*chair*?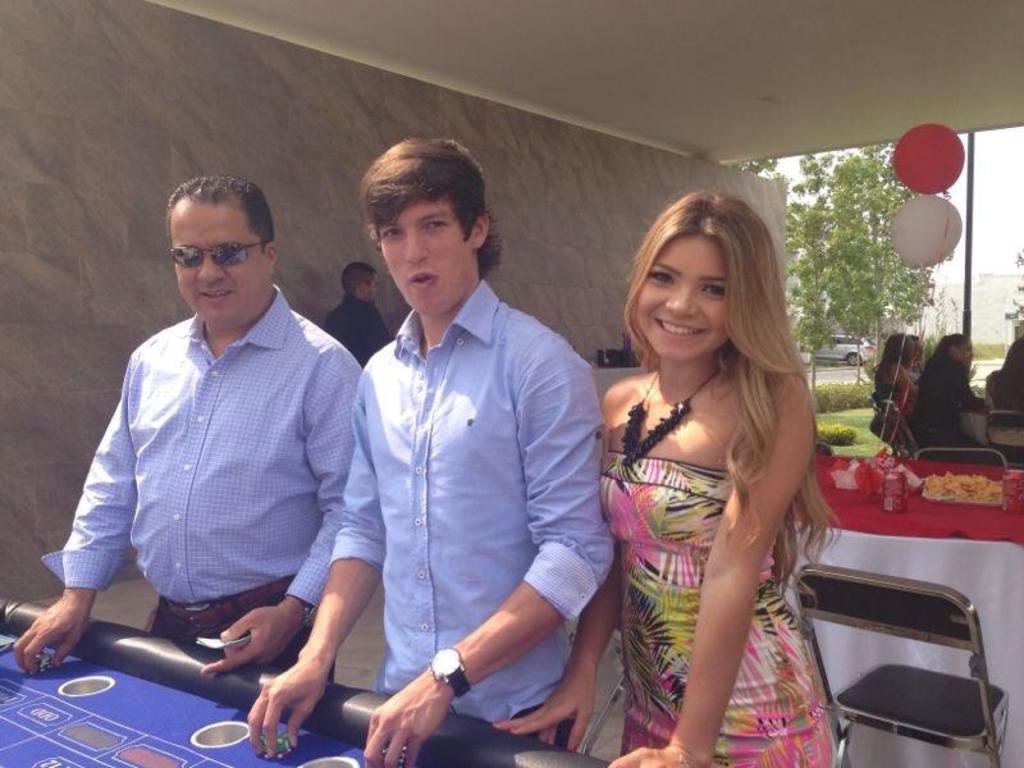
Rect(986, 411, 1023, 471)
